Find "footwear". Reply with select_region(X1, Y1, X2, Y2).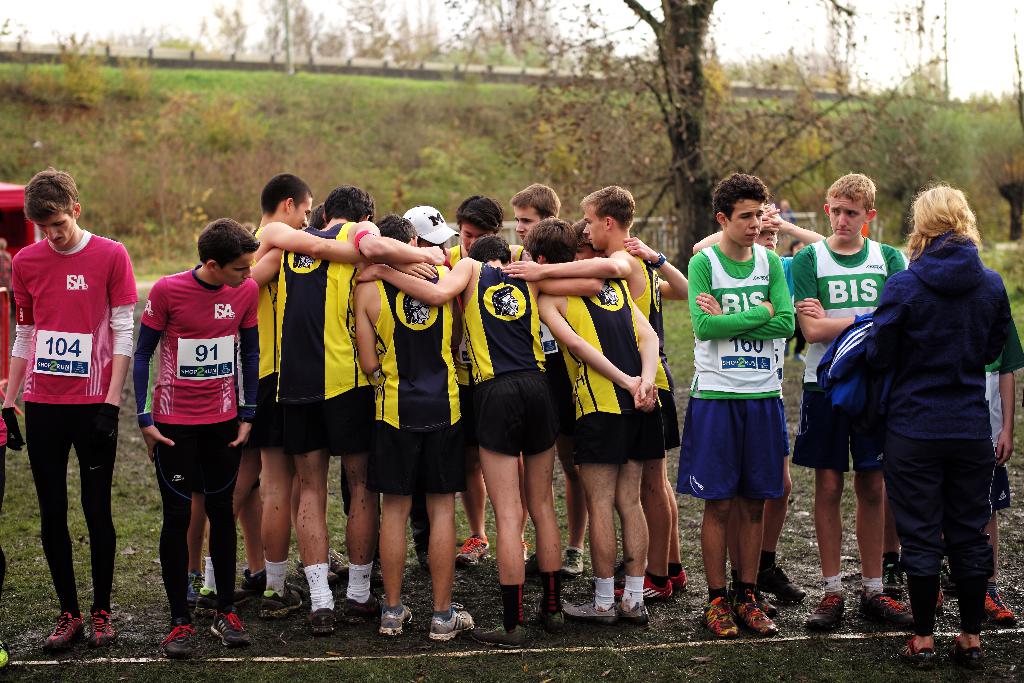
select_region(0, 634, 12, 662).
